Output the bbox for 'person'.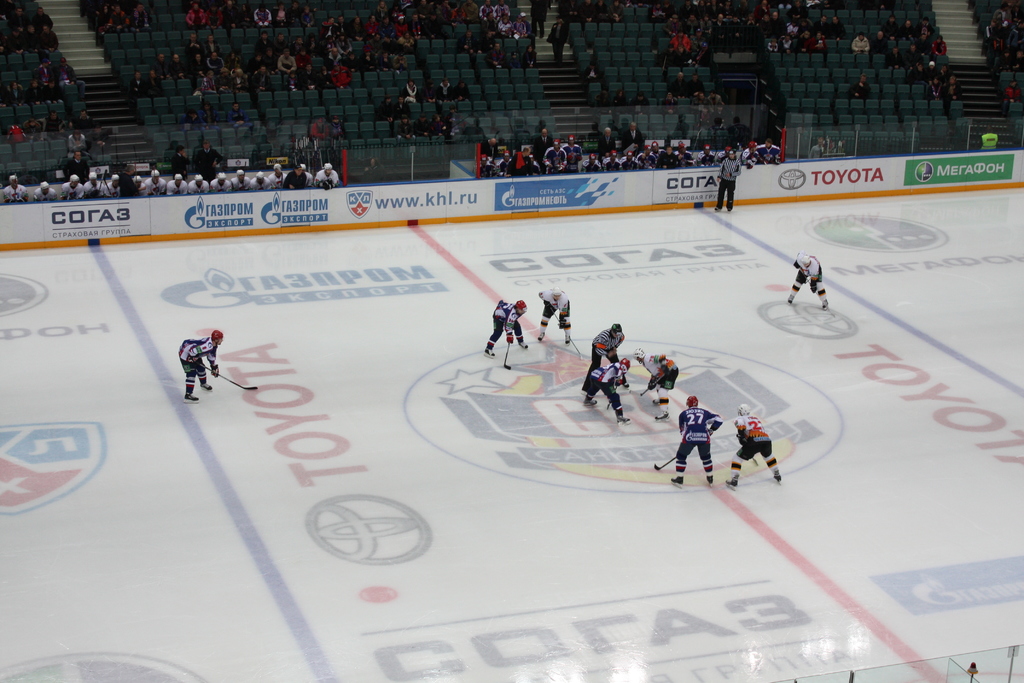
[358,157,385,181].
